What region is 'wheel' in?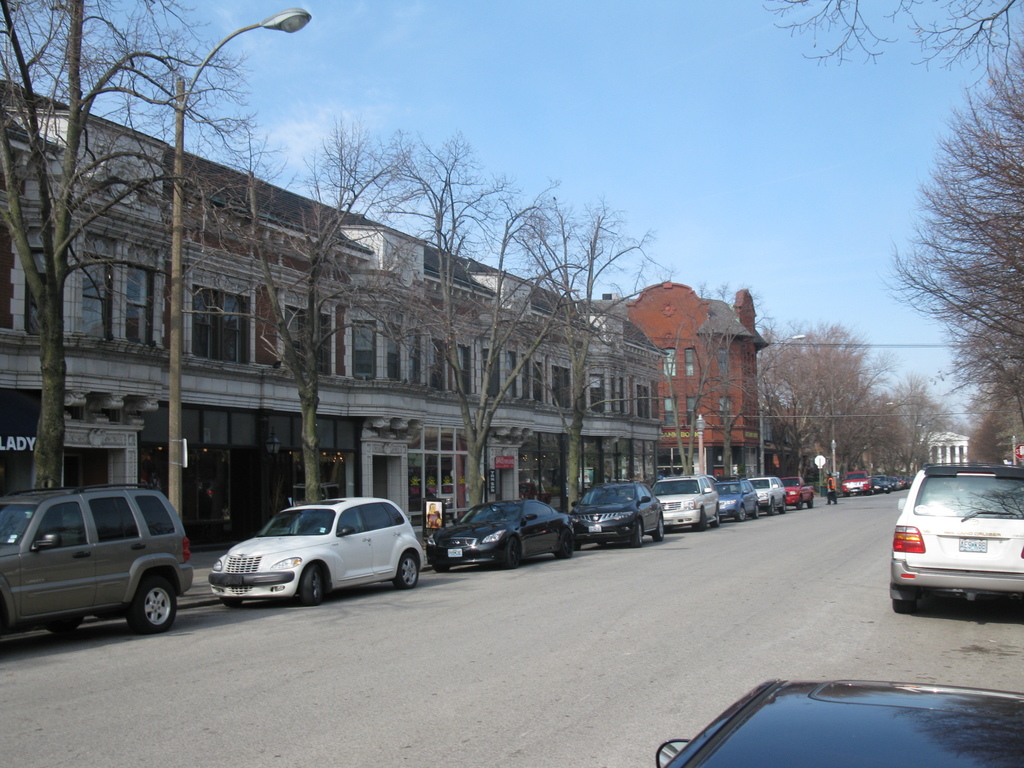
<bbox>716, 506, 724, 528</bbox>.
